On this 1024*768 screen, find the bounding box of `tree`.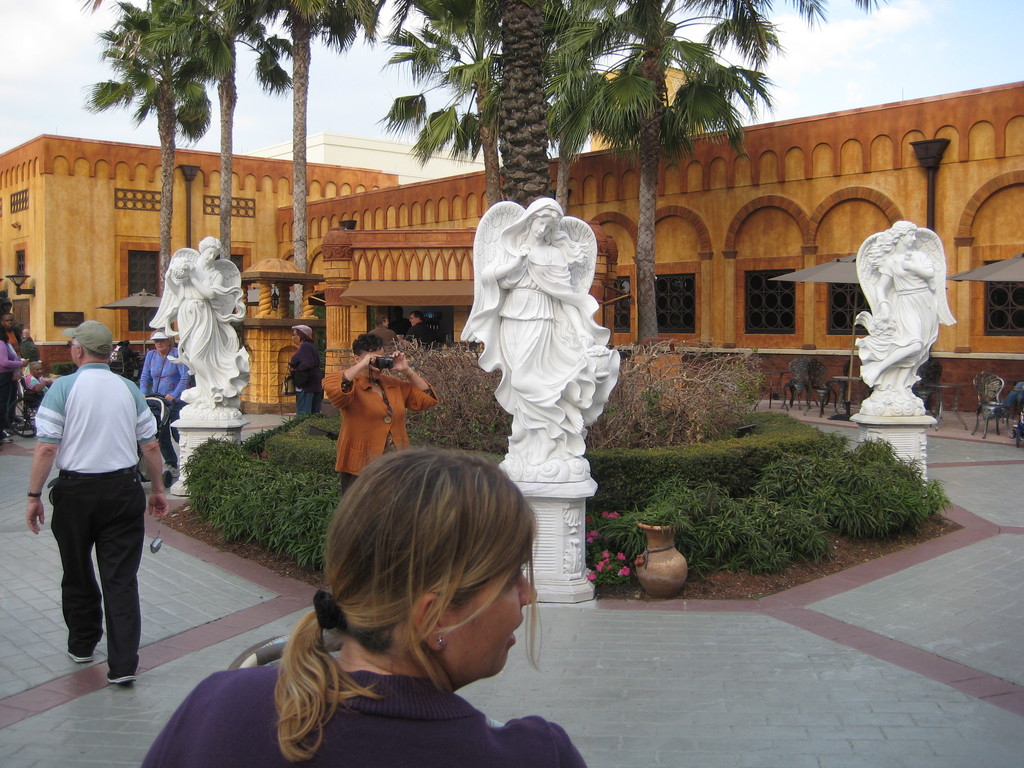
Bounding box: Rect(747, 0, 899, 24).
